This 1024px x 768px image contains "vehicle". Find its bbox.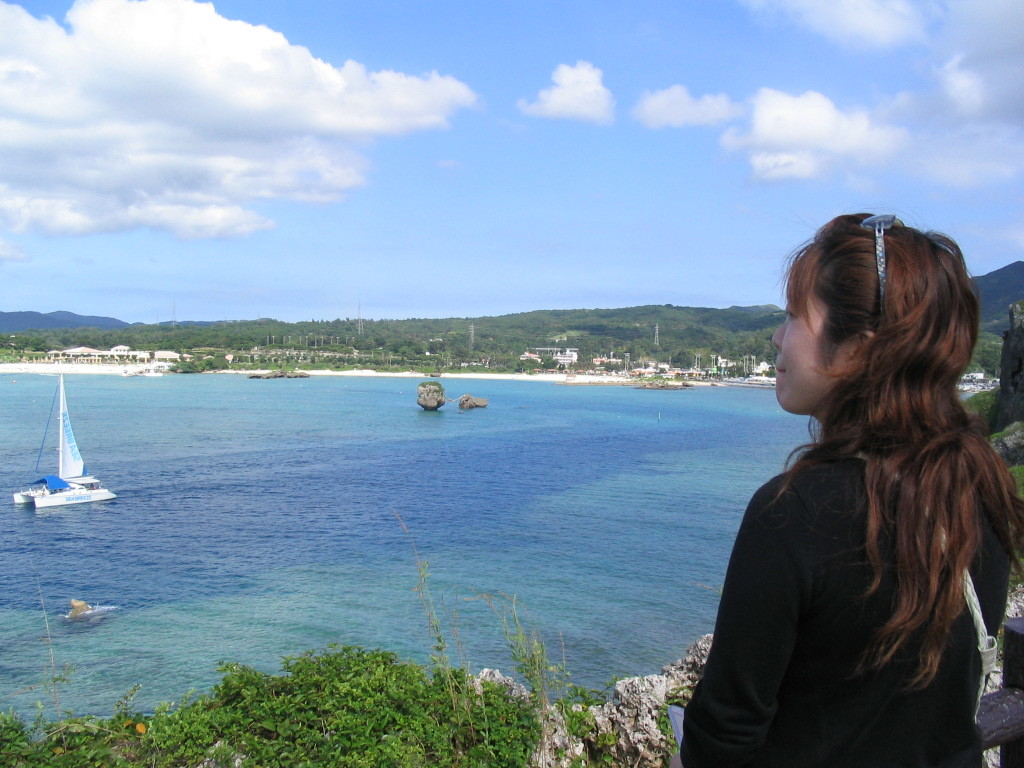
box=[16, 378, 113, 527].
